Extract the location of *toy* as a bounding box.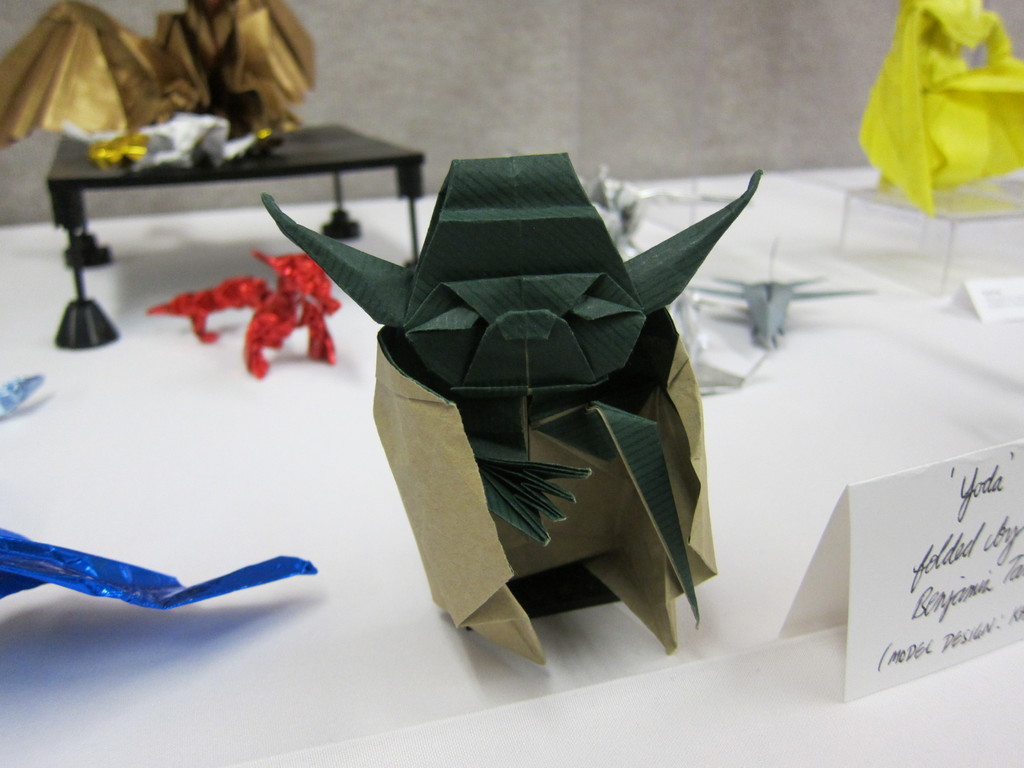
[x1=0, y1=368, x2=322, y2=611].
